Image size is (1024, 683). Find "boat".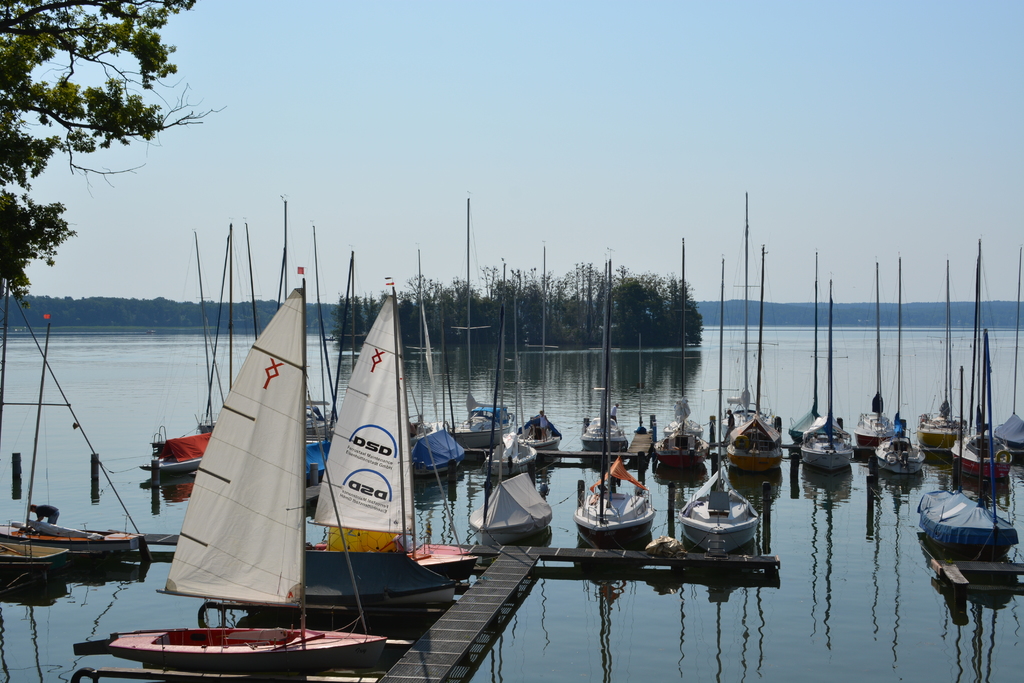
<region>445, 285, 518, 463</region>.
